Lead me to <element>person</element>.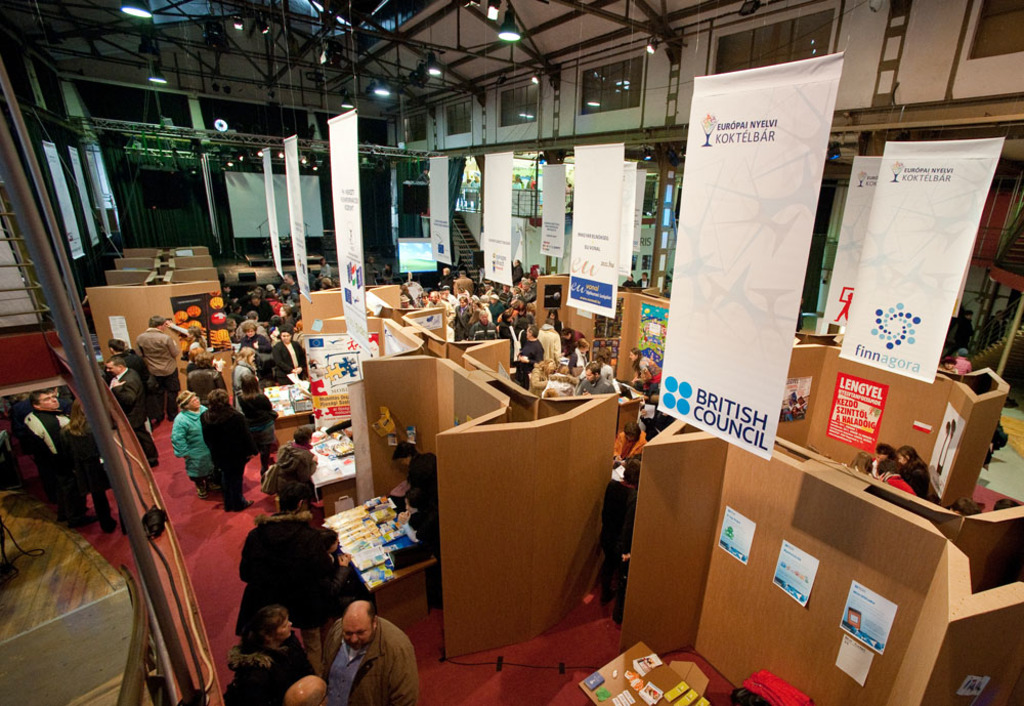
Lead to 561 327 586 355.
